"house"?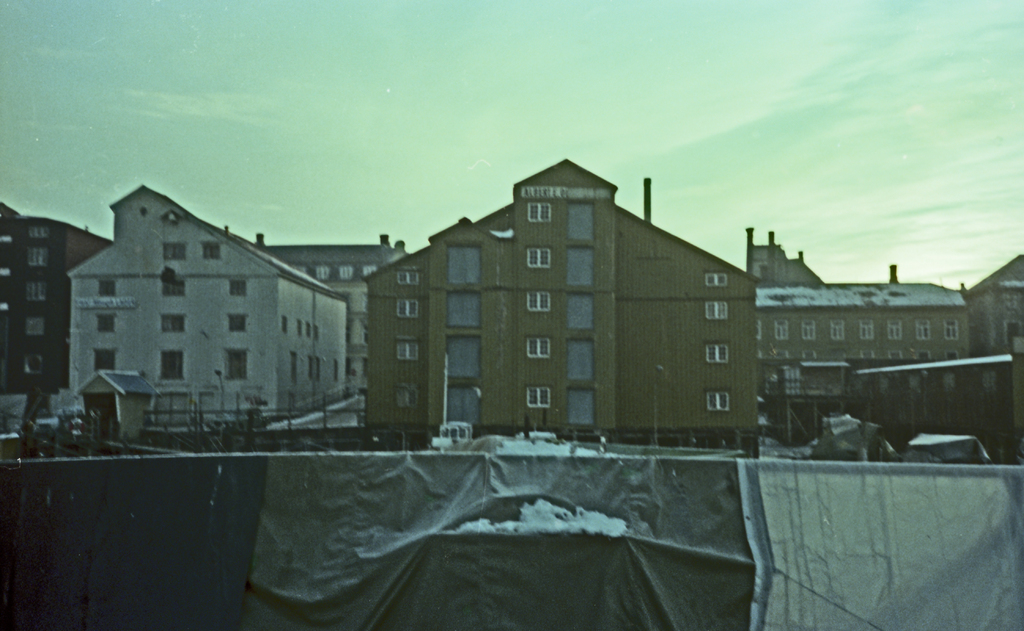
x1=332, y1=160, x2=778, y2=469
